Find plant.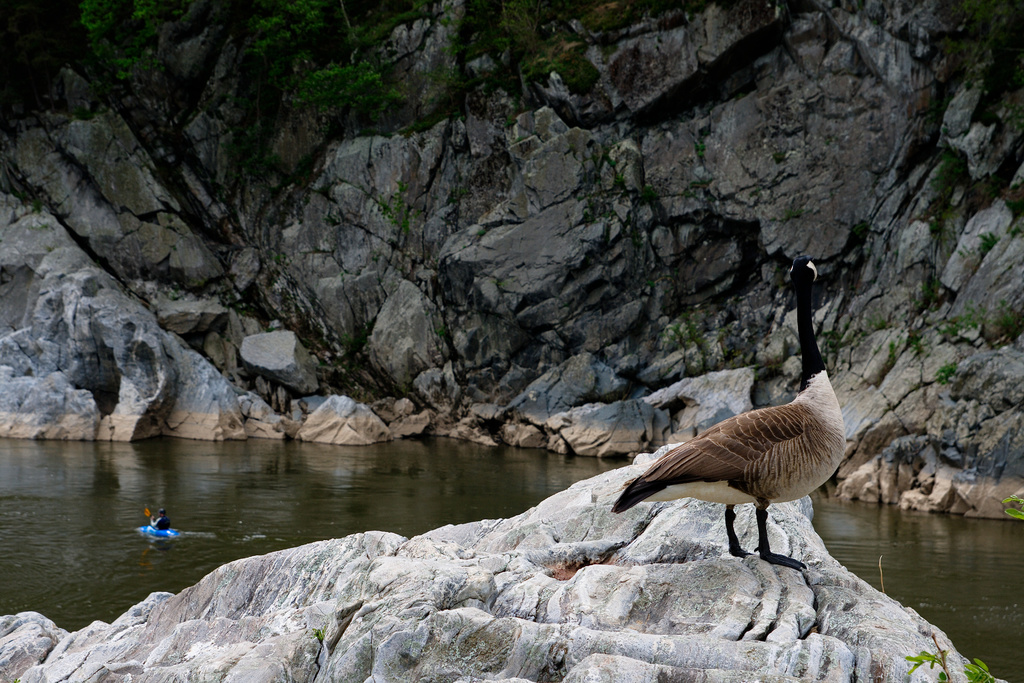
{"left": 439, "top": 322, "right": 450, "bottom": 337}.
